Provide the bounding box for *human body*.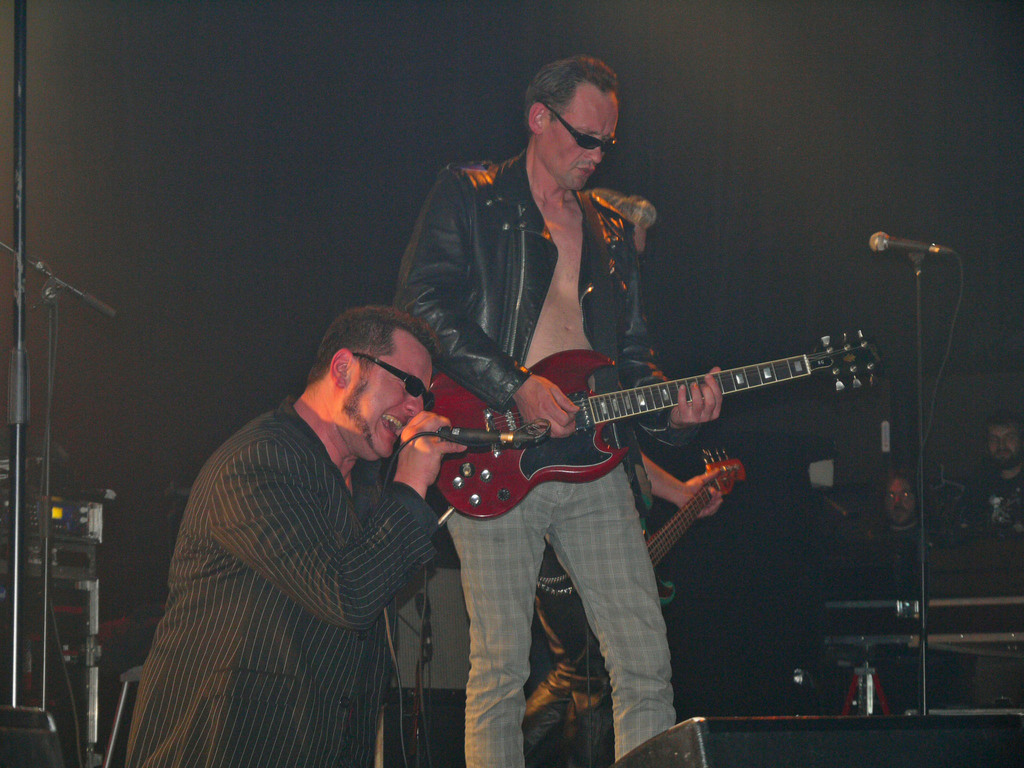
(387,144,721,767).
